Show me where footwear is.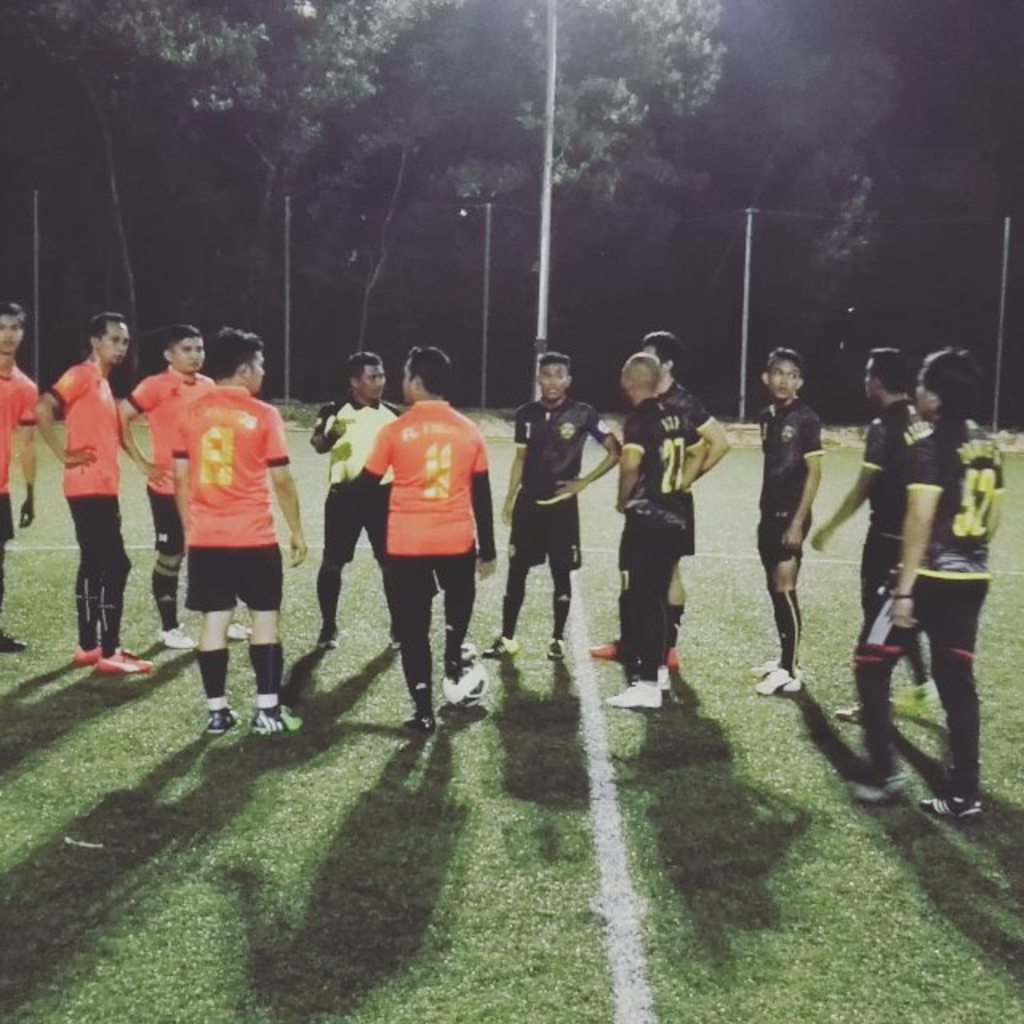
footwear is at left=760, top=653, right=771, bottom=675.
